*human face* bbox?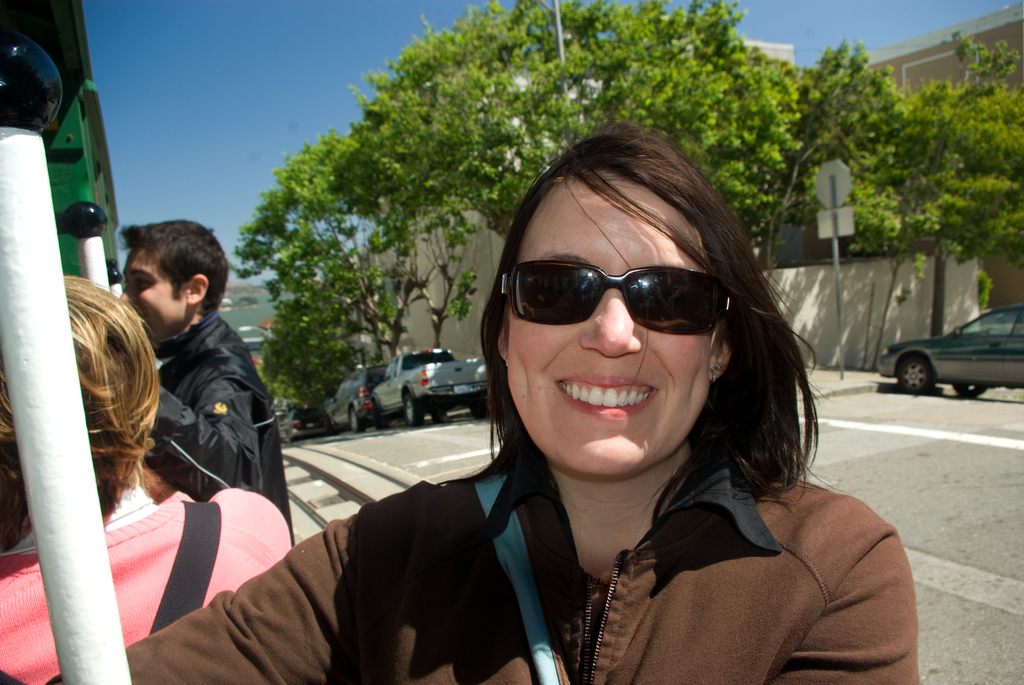
[left=115, top=240, right=190, bottom=347]
